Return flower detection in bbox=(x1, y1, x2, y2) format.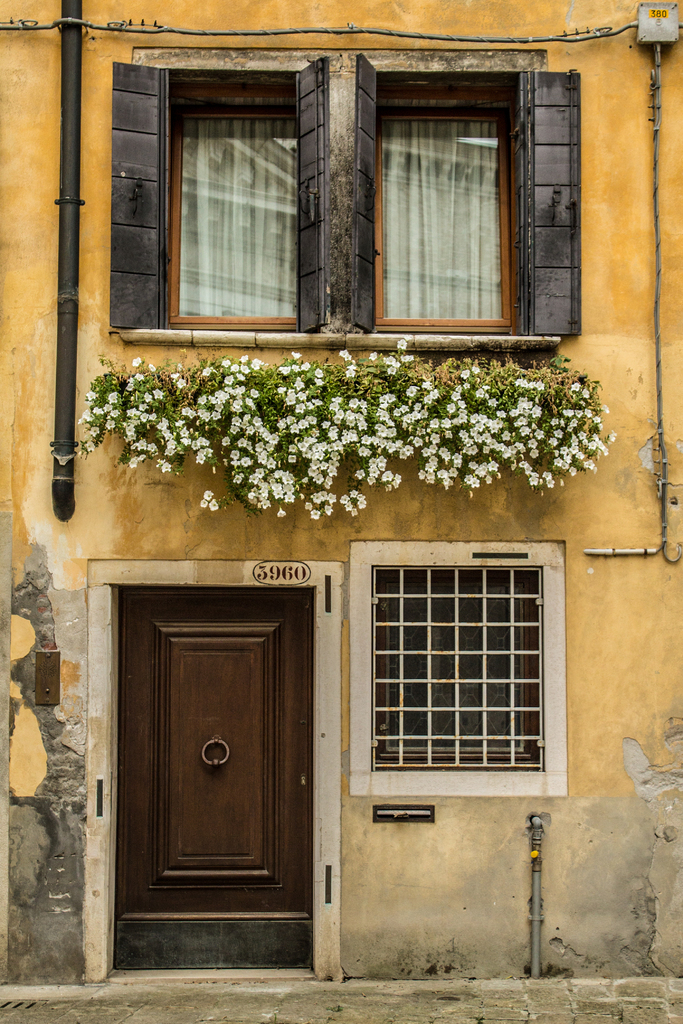
bbox=(598, 405, 607, 410).
